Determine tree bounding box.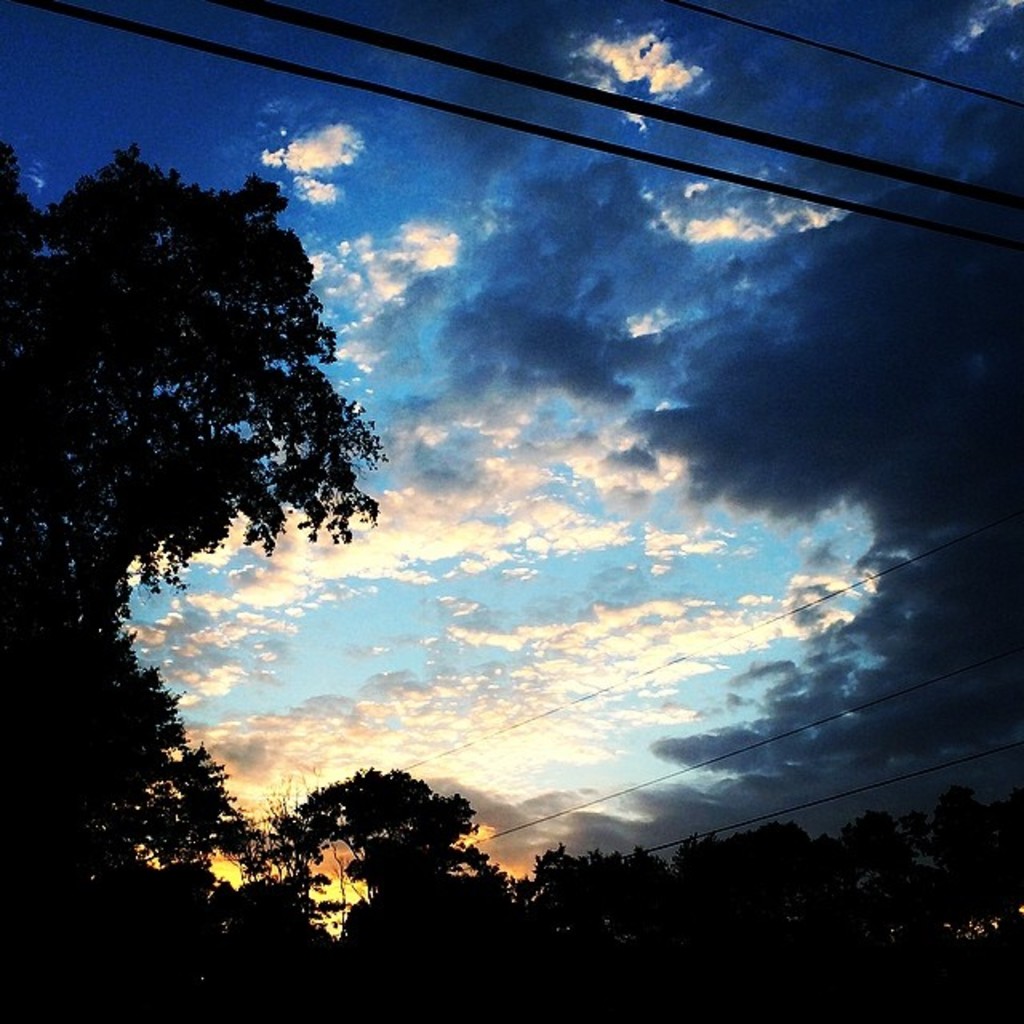
Determined: [x1=275, y1=768, x2=502, y2=971].
